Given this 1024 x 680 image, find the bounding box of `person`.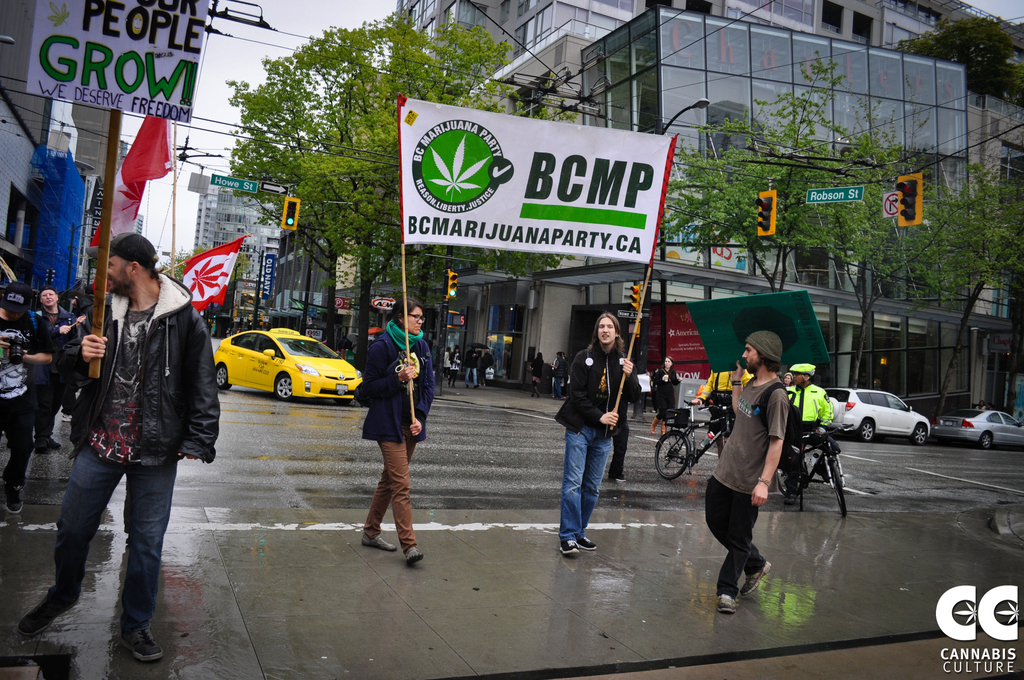
region(447, 346, 461, 387).
